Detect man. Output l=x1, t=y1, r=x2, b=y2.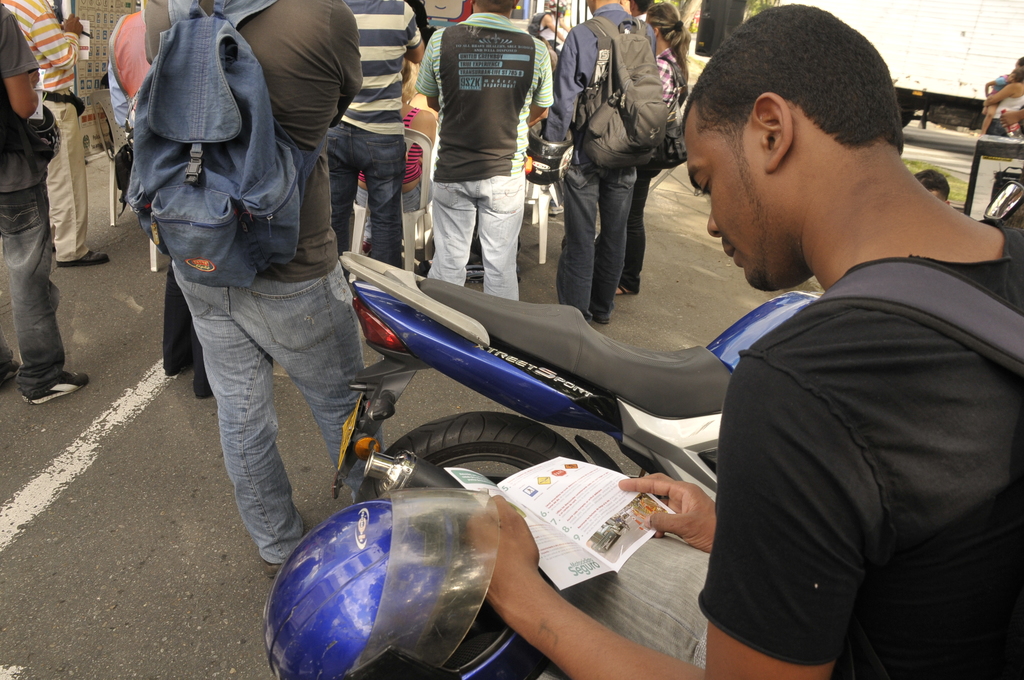
l=325, t=0, r=425, b=275.
